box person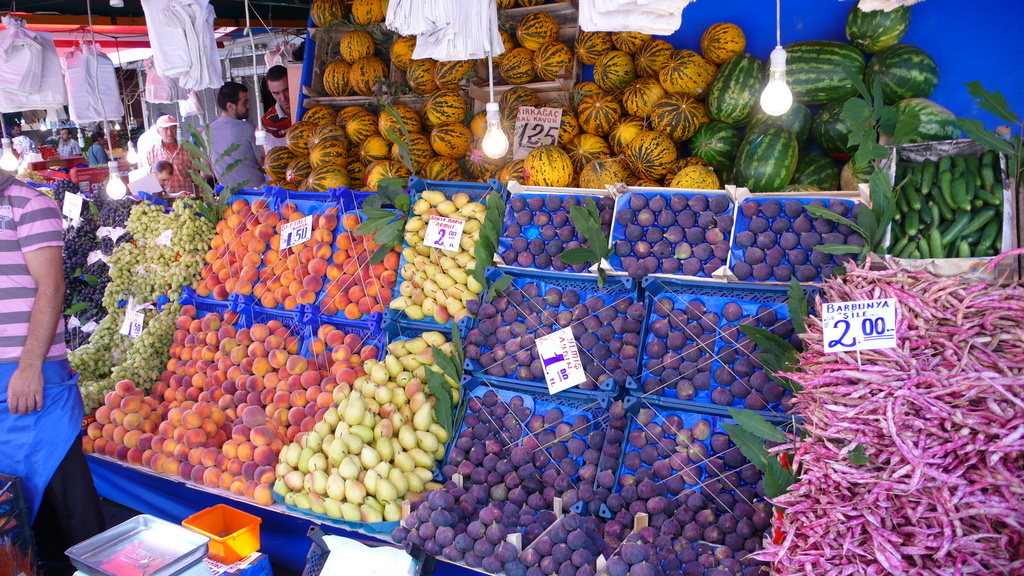
BBox(137, 159, 189, 202)
